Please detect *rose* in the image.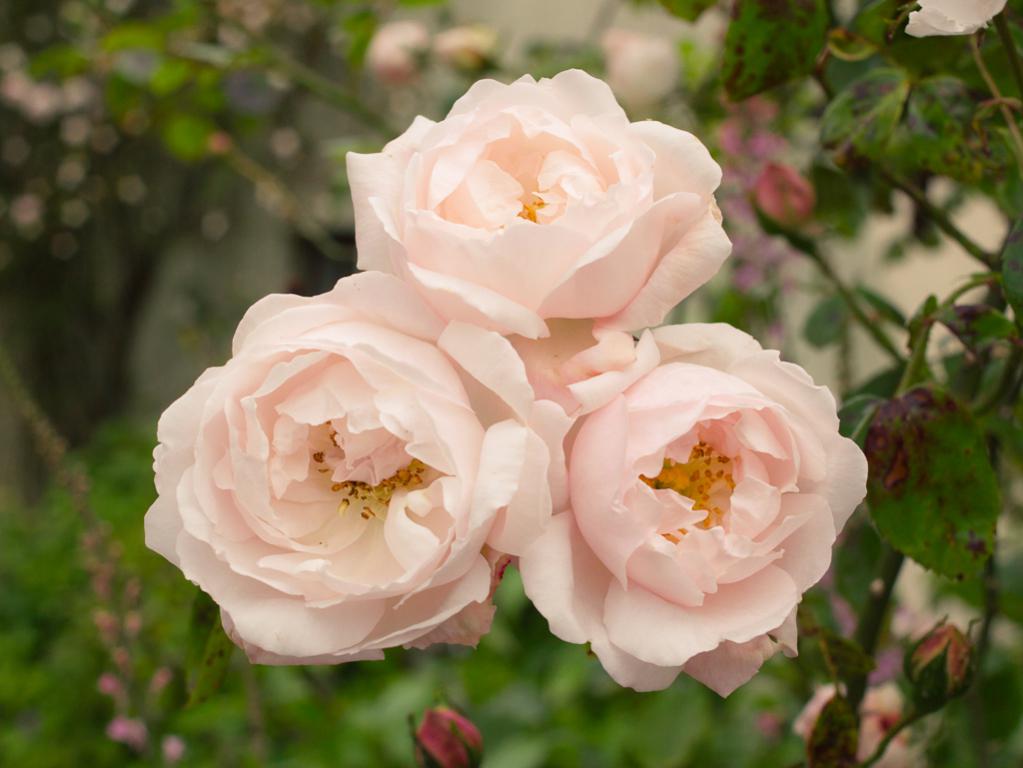
(412,705,483,767).
